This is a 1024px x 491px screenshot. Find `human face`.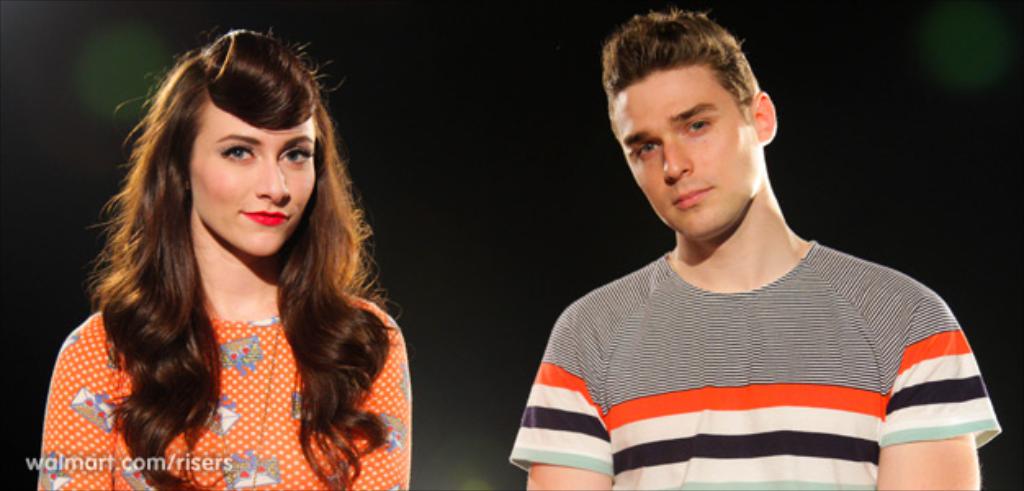
Bounding box: 610:67:759:239.
